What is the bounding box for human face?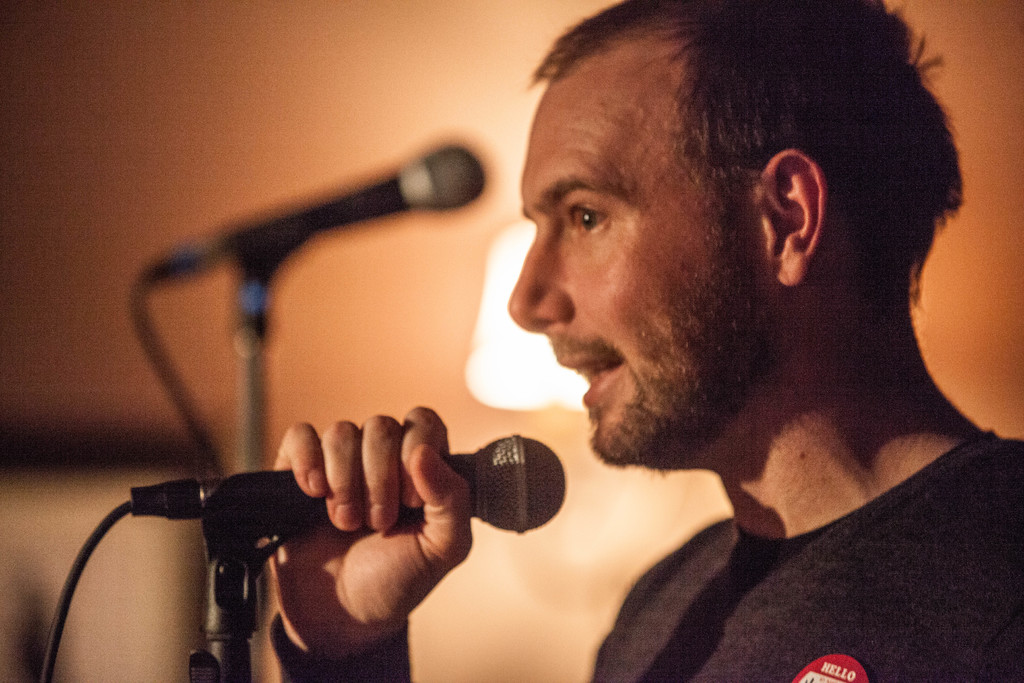
region(504, 31, 712, 449).
